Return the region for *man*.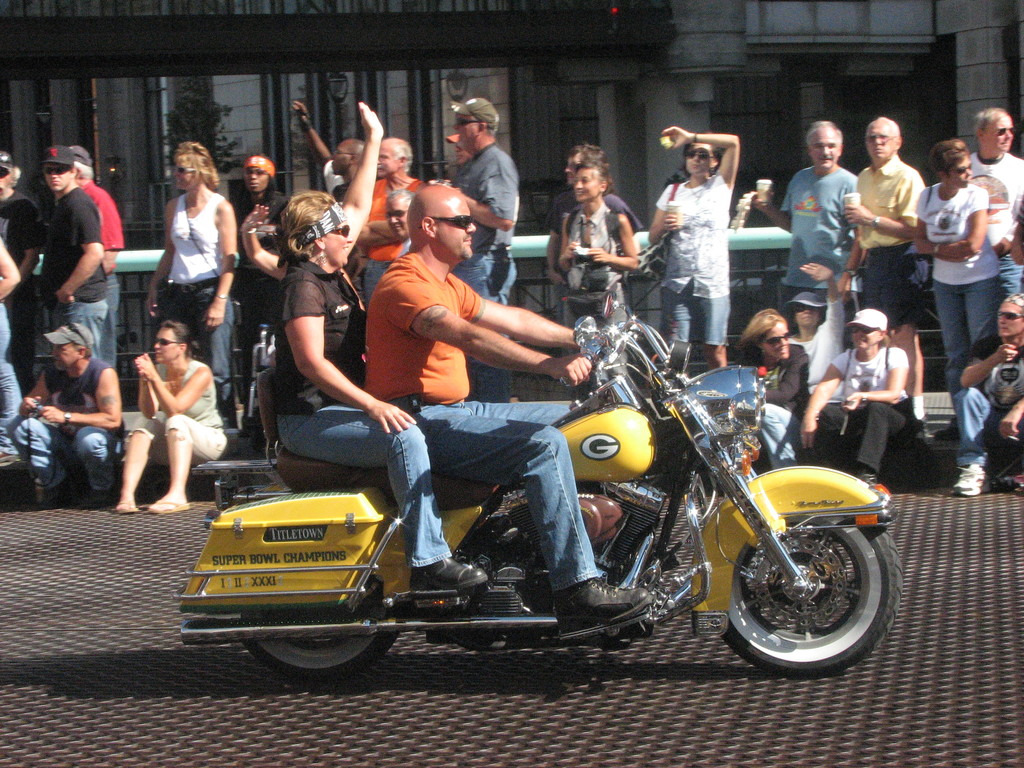
{"x1": 445, "y1": 96, "x2": 520, "y2": 406}.
